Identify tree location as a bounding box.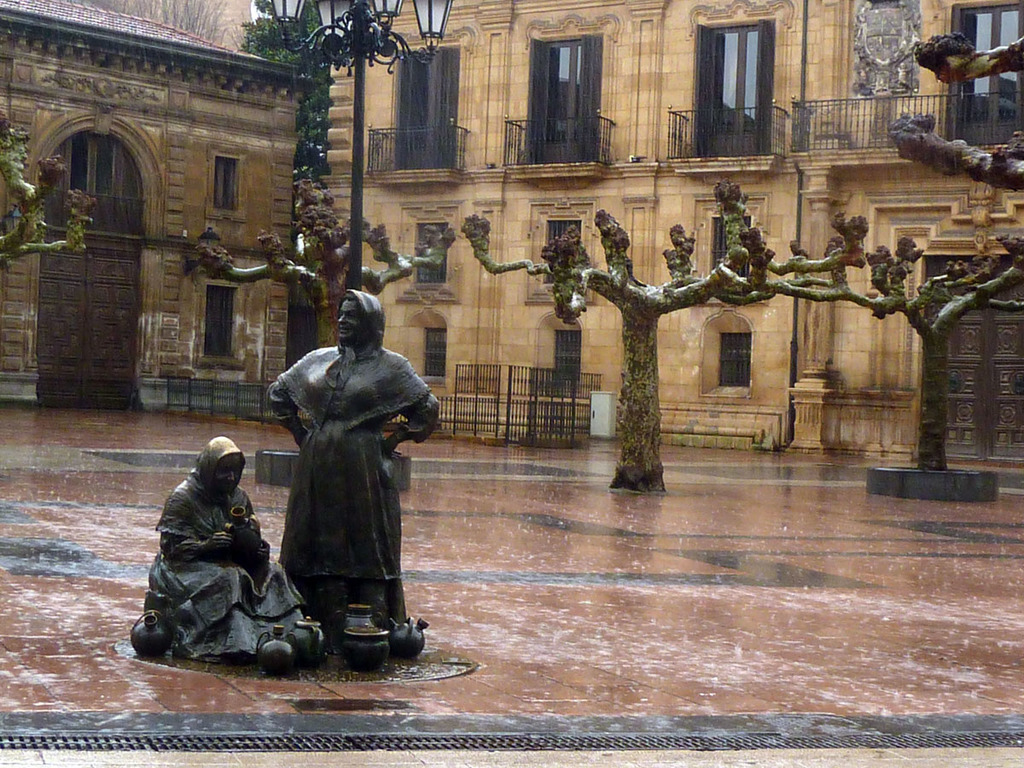
region(457, 175, 773, 494).
